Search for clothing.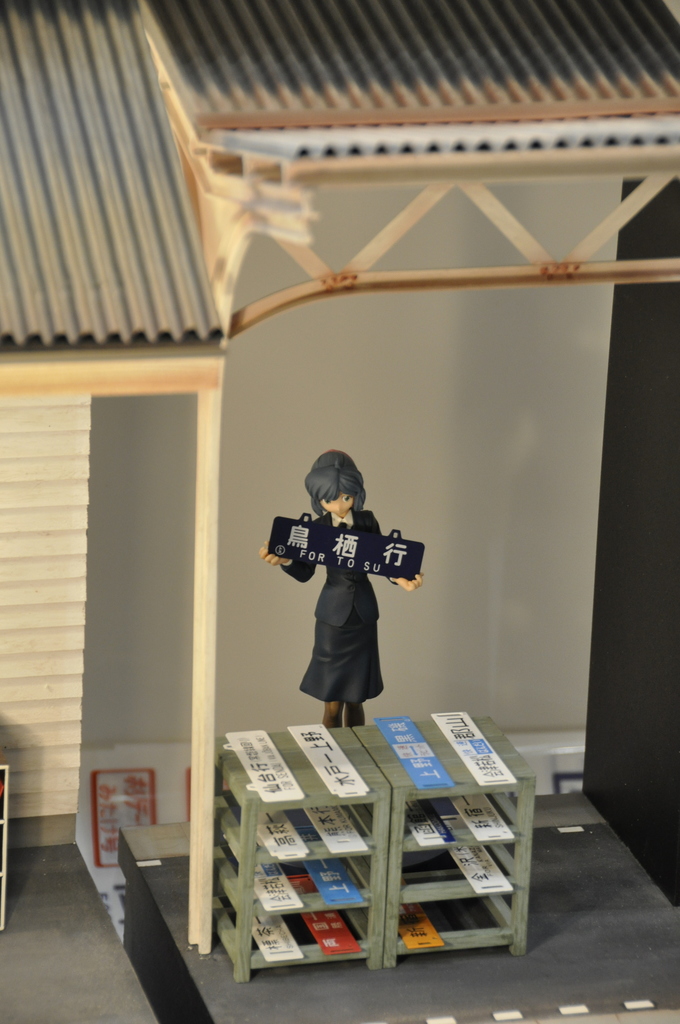
Found at x1=279, y1=486, x2=417, y2=706.
